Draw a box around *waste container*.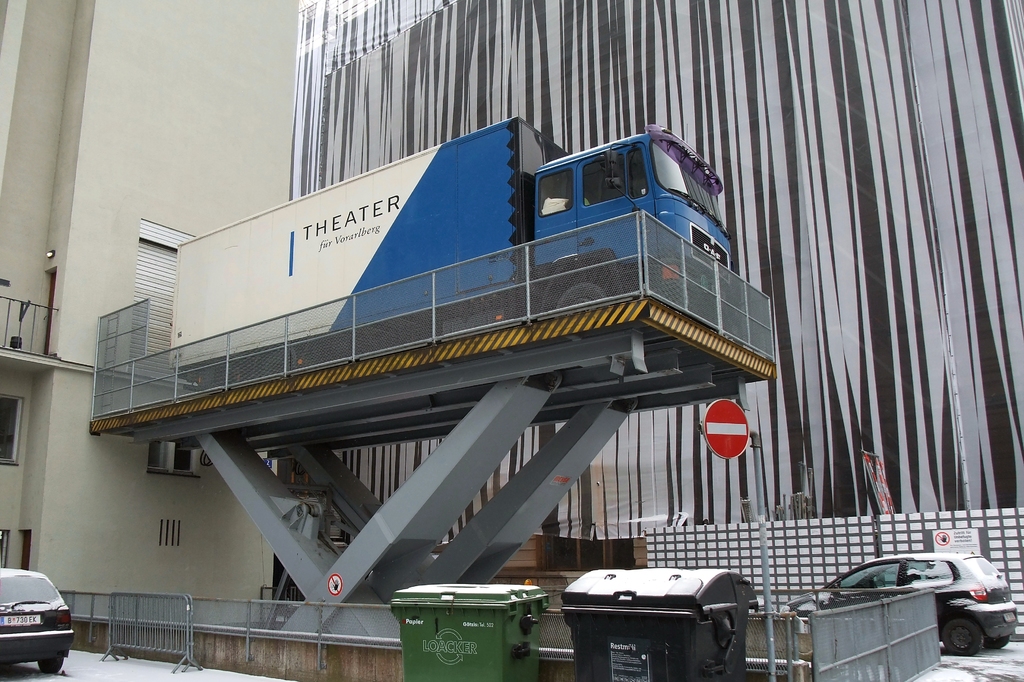
pyautogui.locateOnScreen(374, 588, 558, 681).
